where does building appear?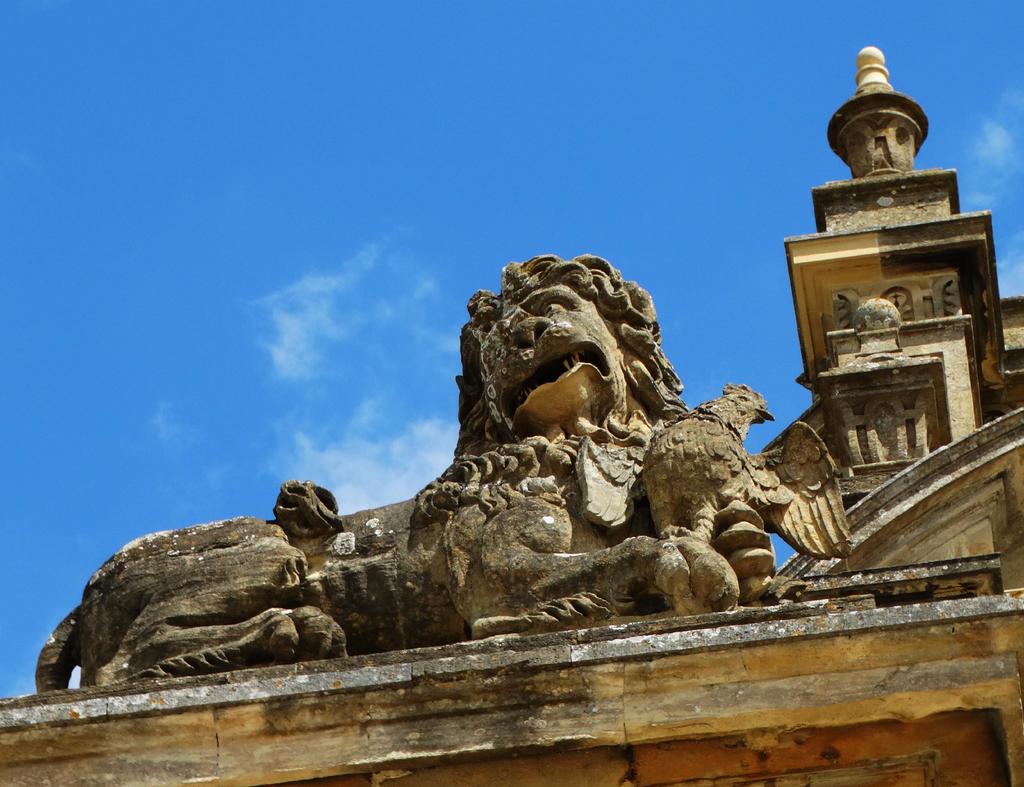
Appears at (0, 45, 1023, 786).
